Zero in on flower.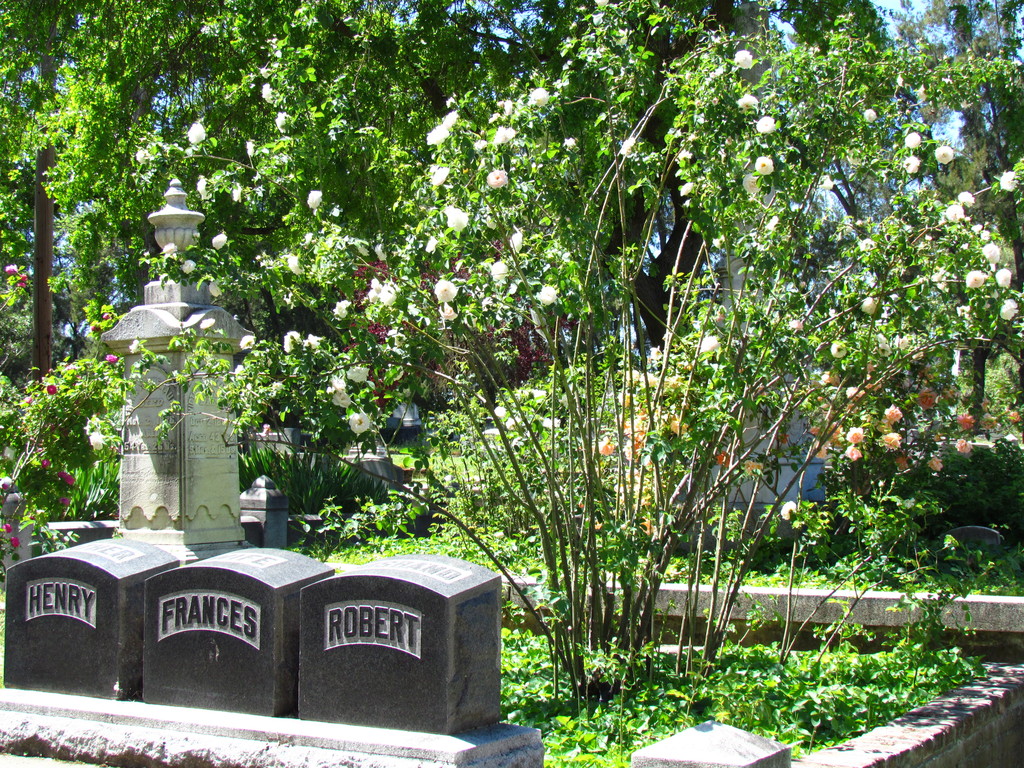
Zeroed in: bbox=[946, 207, 967, 225].
